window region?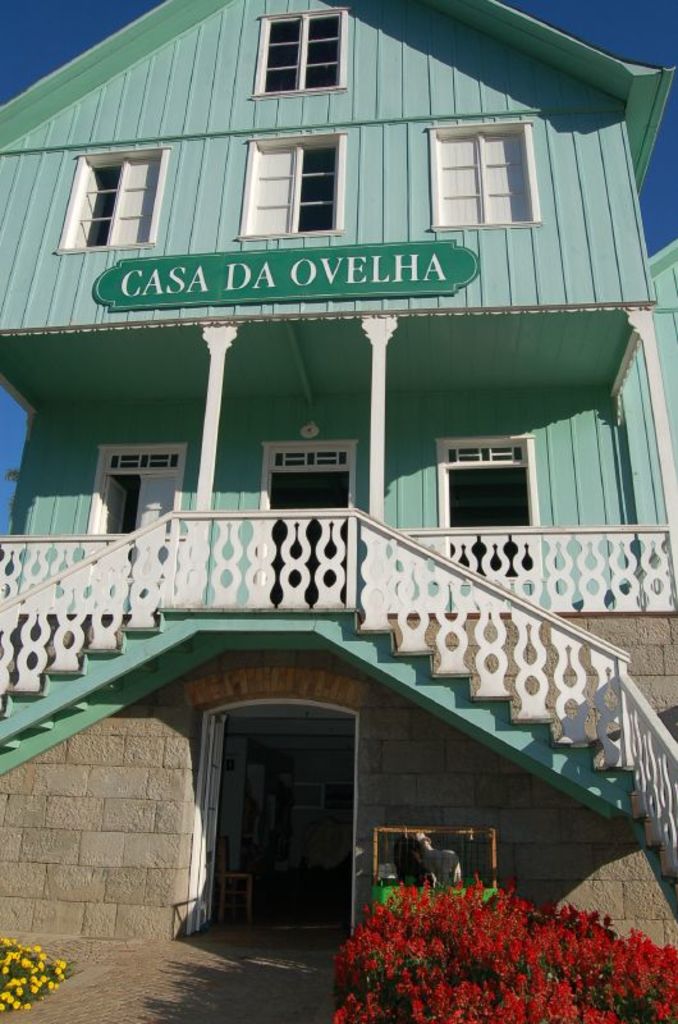
[73, 152, 161, 252]
